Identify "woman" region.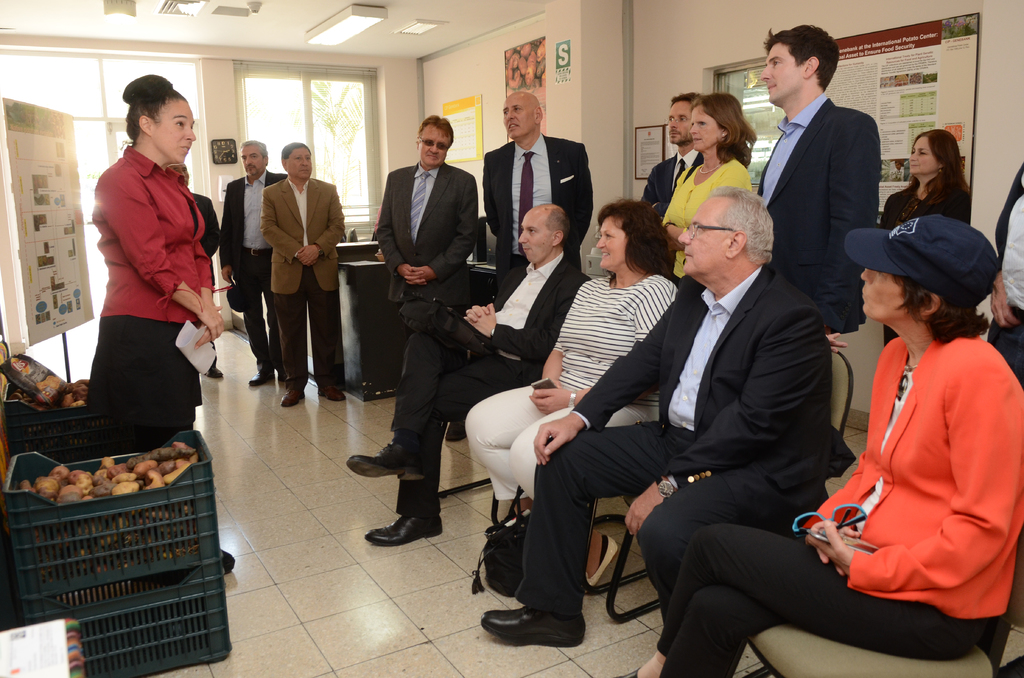
Region: locate(628, 220, 1023, 677).
